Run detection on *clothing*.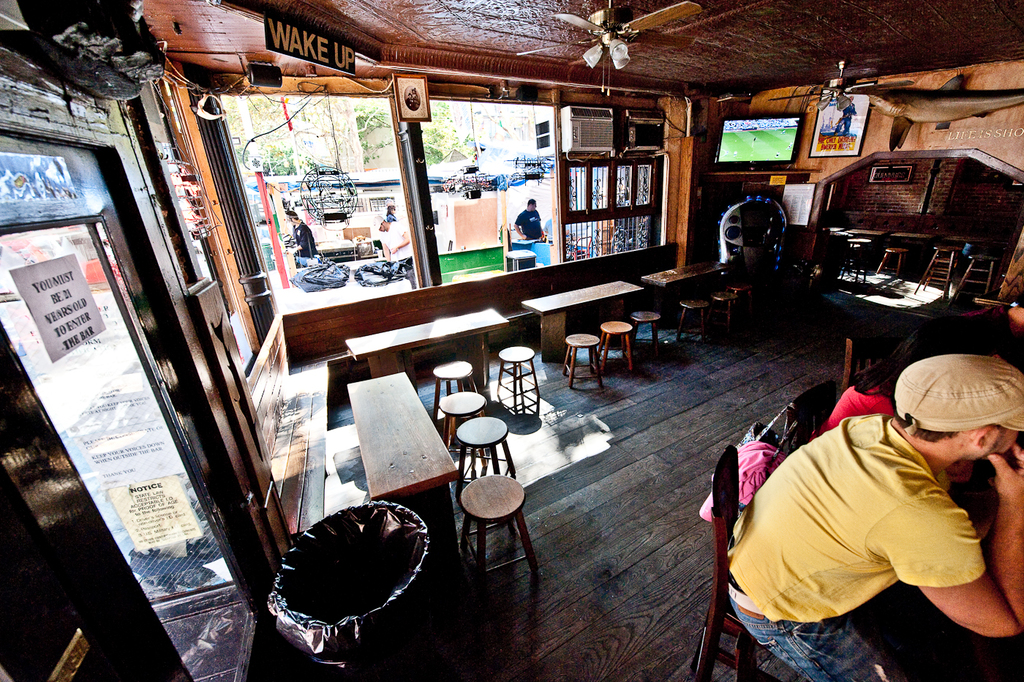
Result: <region>519, 208, 542, 239</region>.
